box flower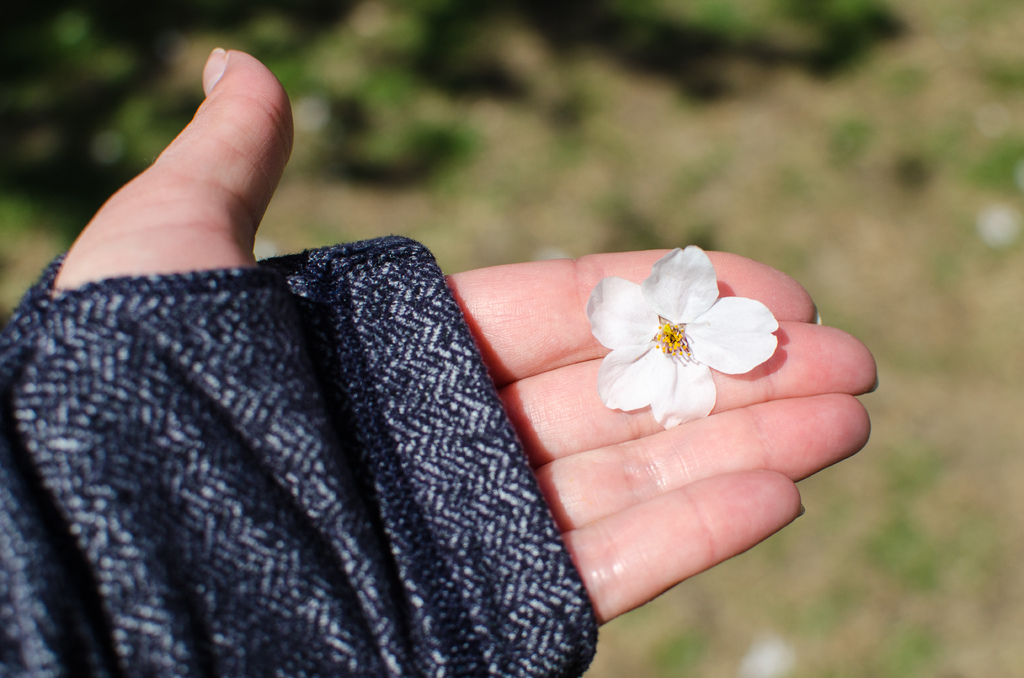
<region>584, 245, 785, 432</region>
